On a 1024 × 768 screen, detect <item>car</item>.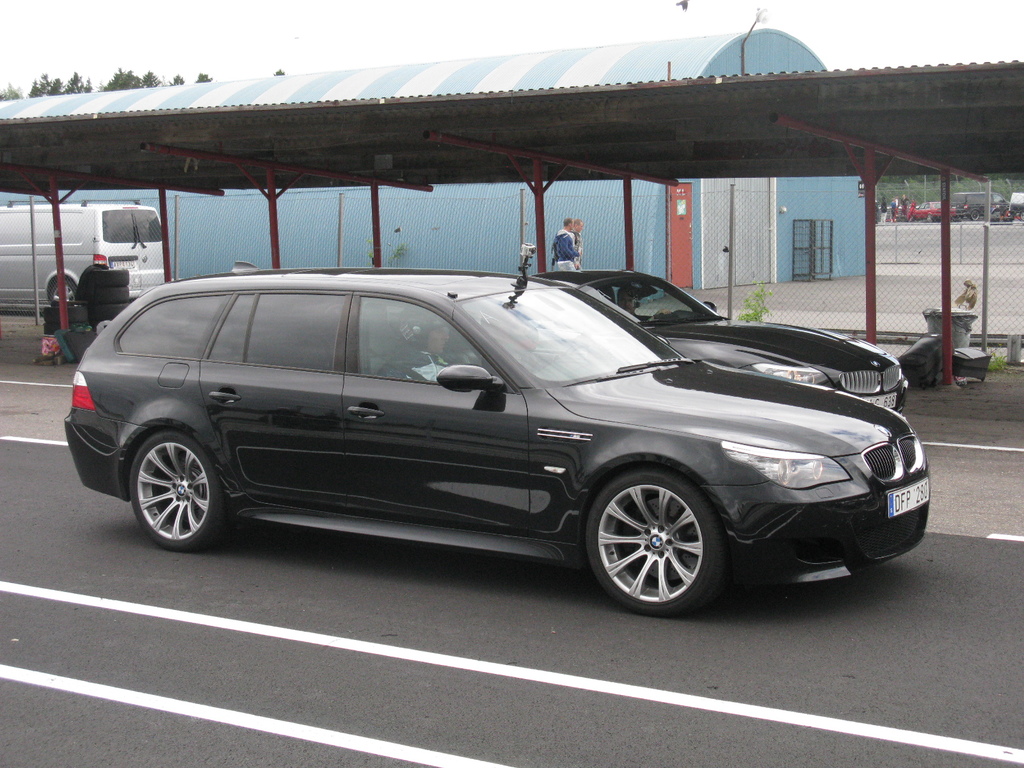
crop(908, 201, 950, 223).
